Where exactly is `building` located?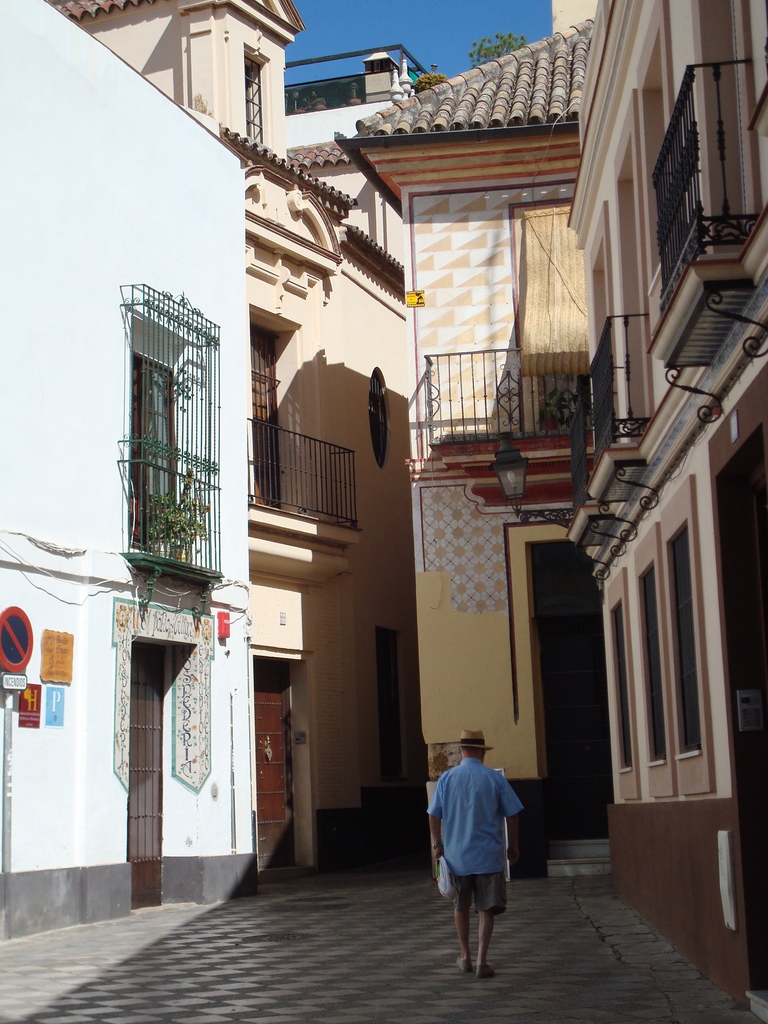
Its bounding box is box(523, 0, 765, 897).
